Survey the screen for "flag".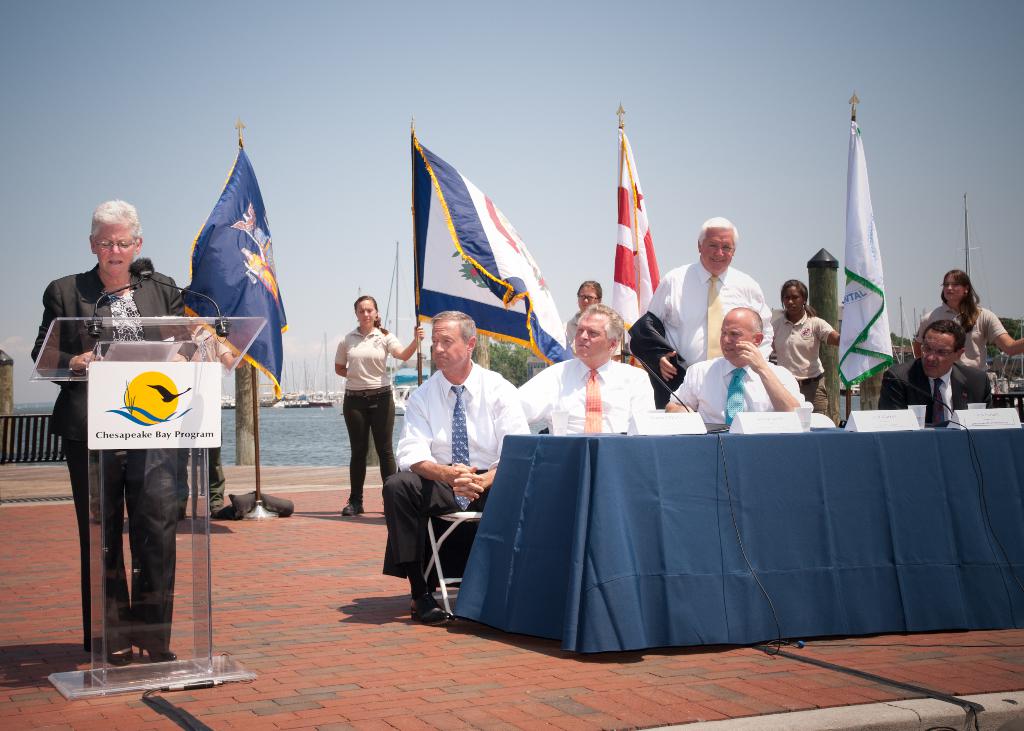
Survey found: [x1=175, y1=135, x2=289, y2=397].
